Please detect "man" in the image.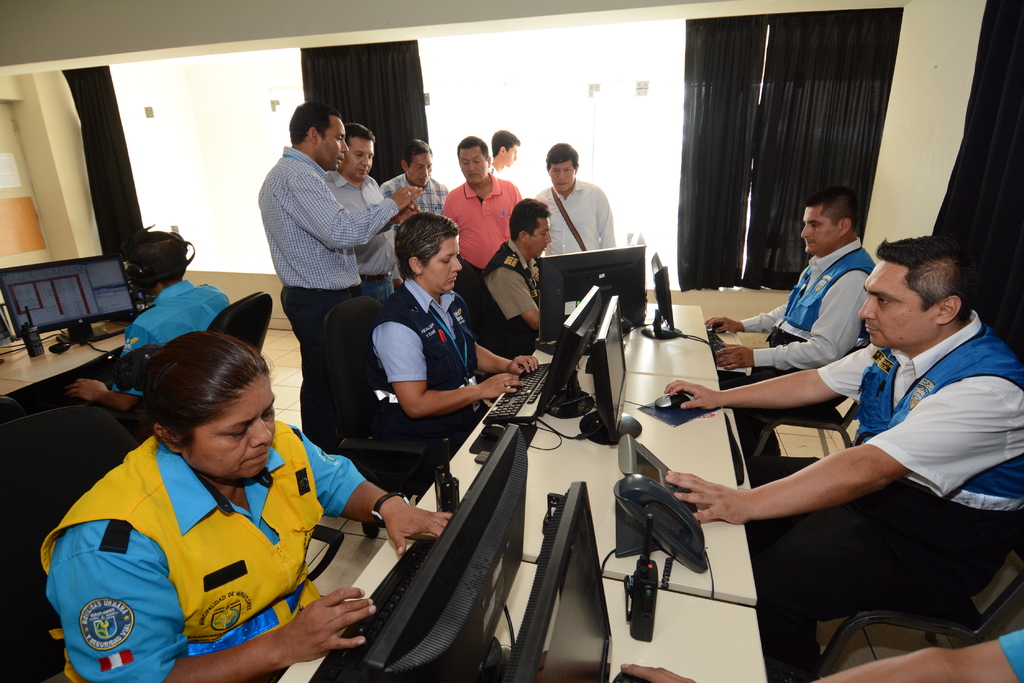
[69,225,232,413].
